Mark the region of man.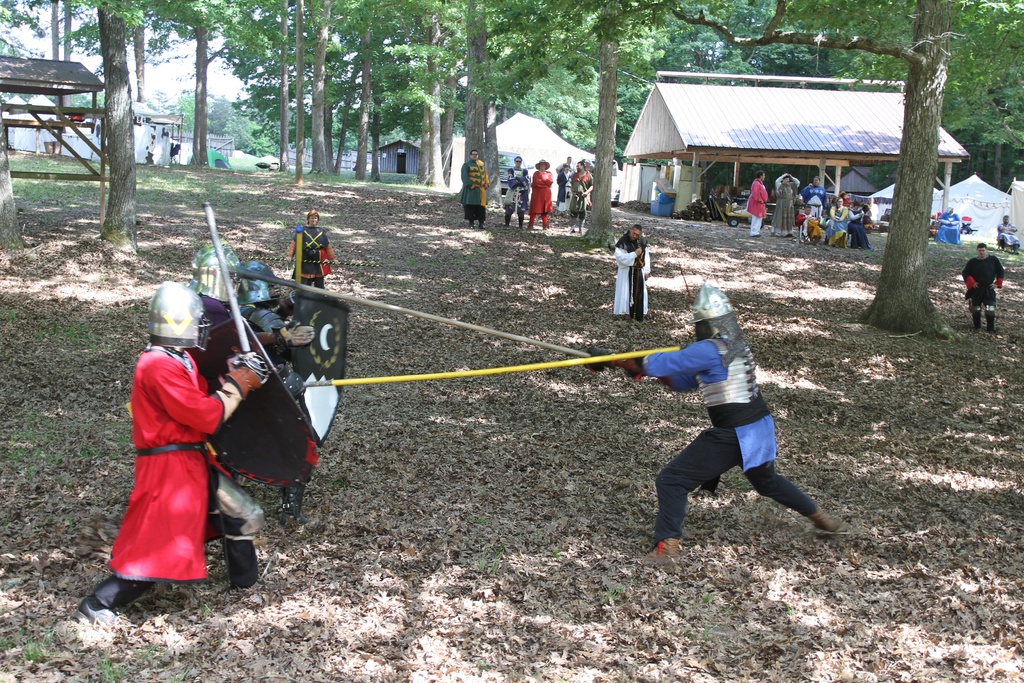
Region: detection(68, 276, 273, 629).
